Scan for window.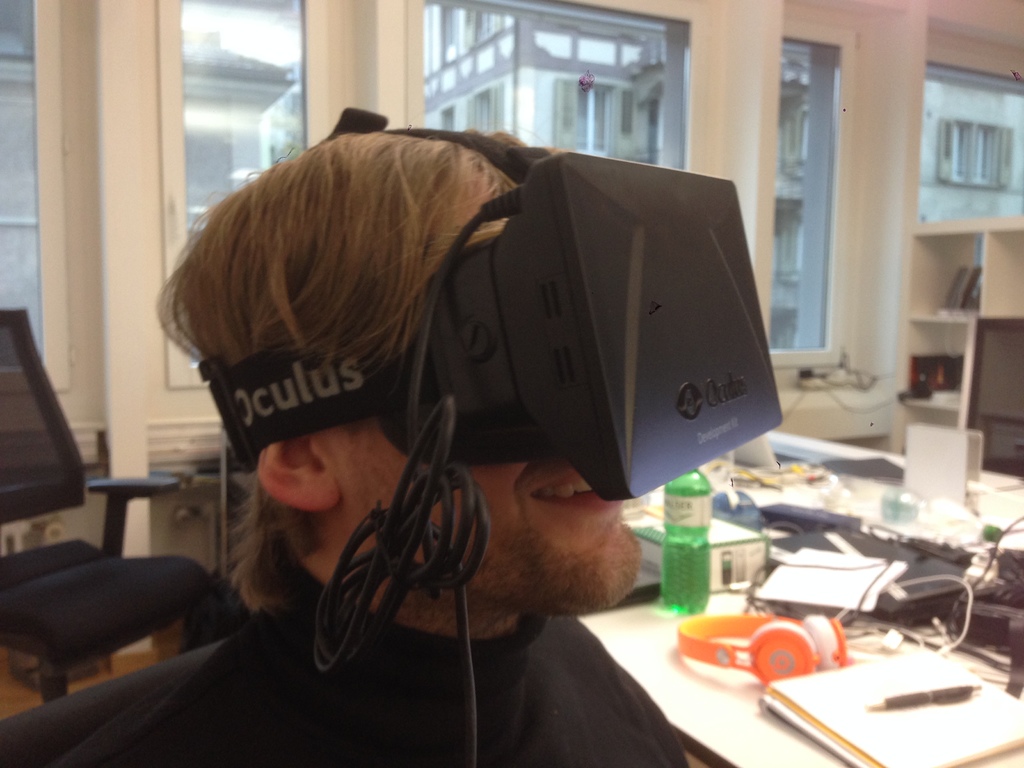
Scan result: left=771, top=16, right=853, bottom=362.
